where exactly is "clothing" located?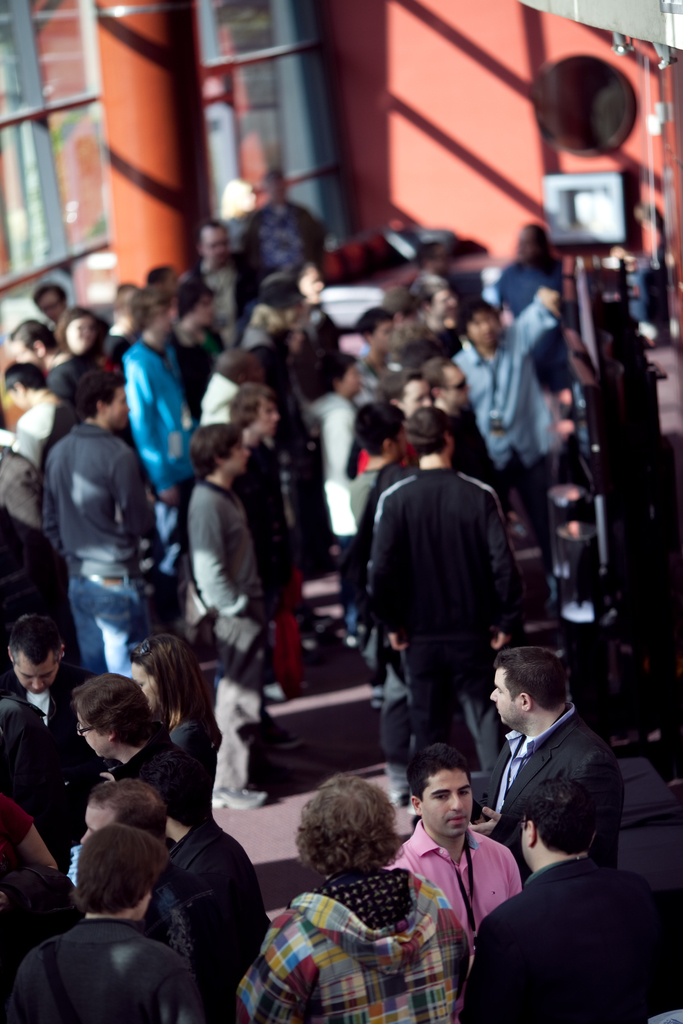
Its bounding box is {"x1": 472, "y1": 700, "x2": 613, "y2": 836}.
